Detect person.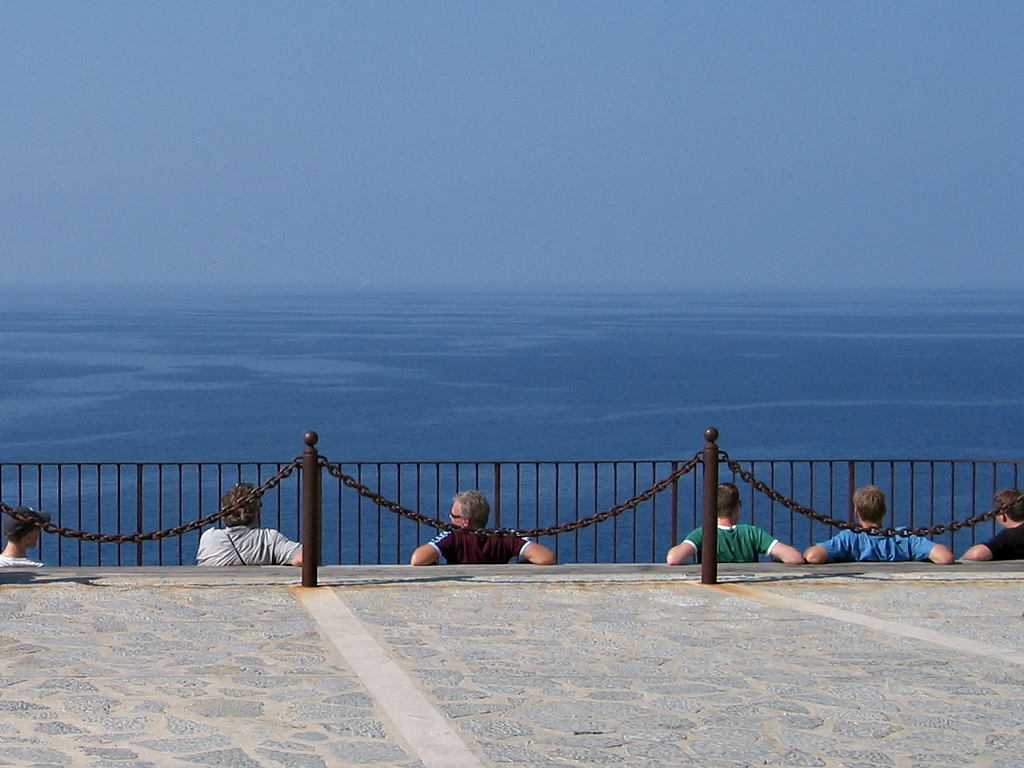
Detected at detection(666, 480, 804, 565).
